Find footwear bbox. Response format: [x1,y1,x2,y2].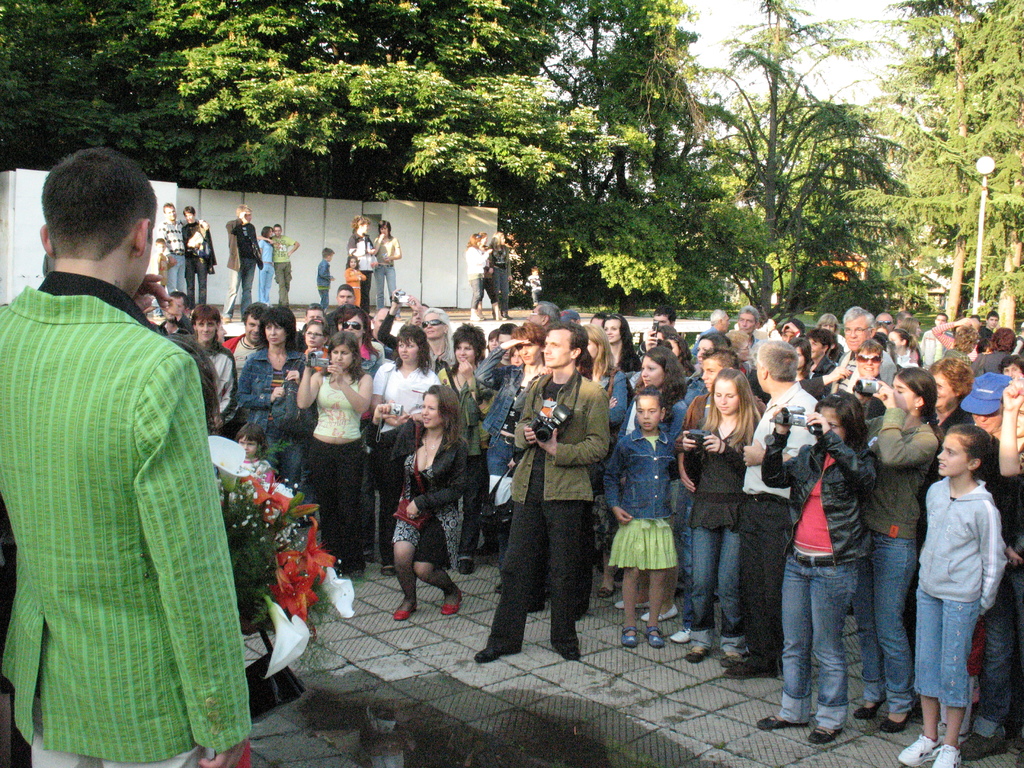
[556,641,578,660].
